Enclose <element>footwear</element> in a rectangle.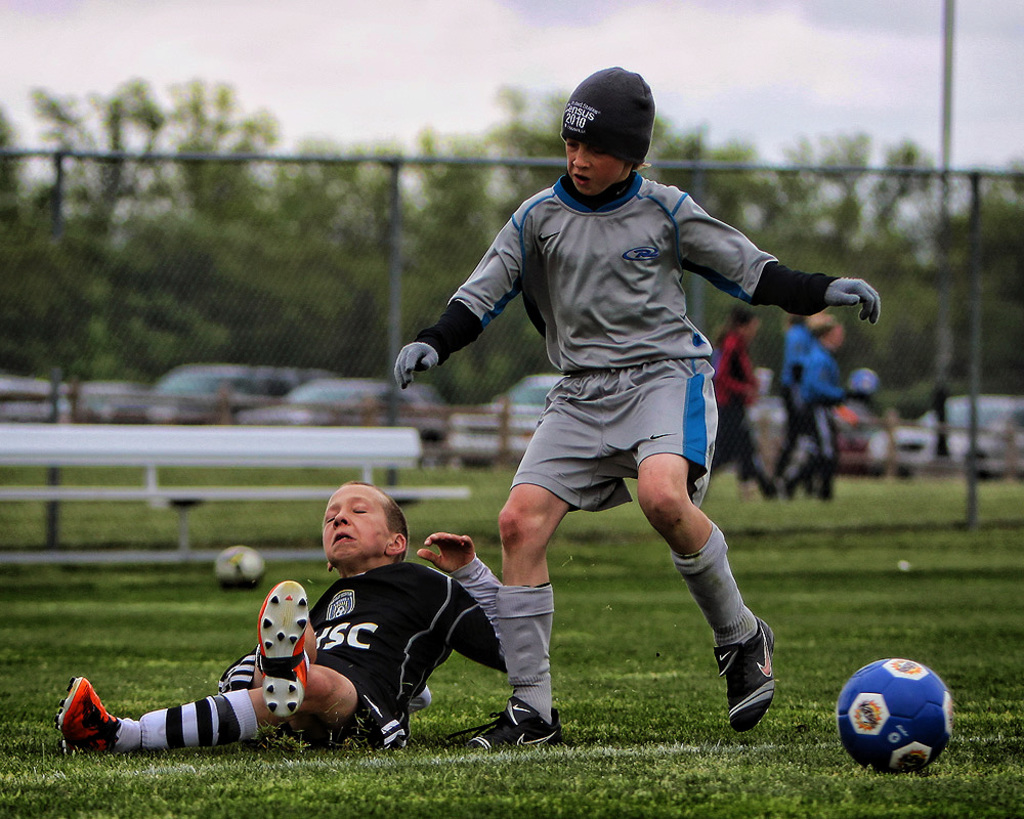
left=727, top=612, right=792, bottom=744.
